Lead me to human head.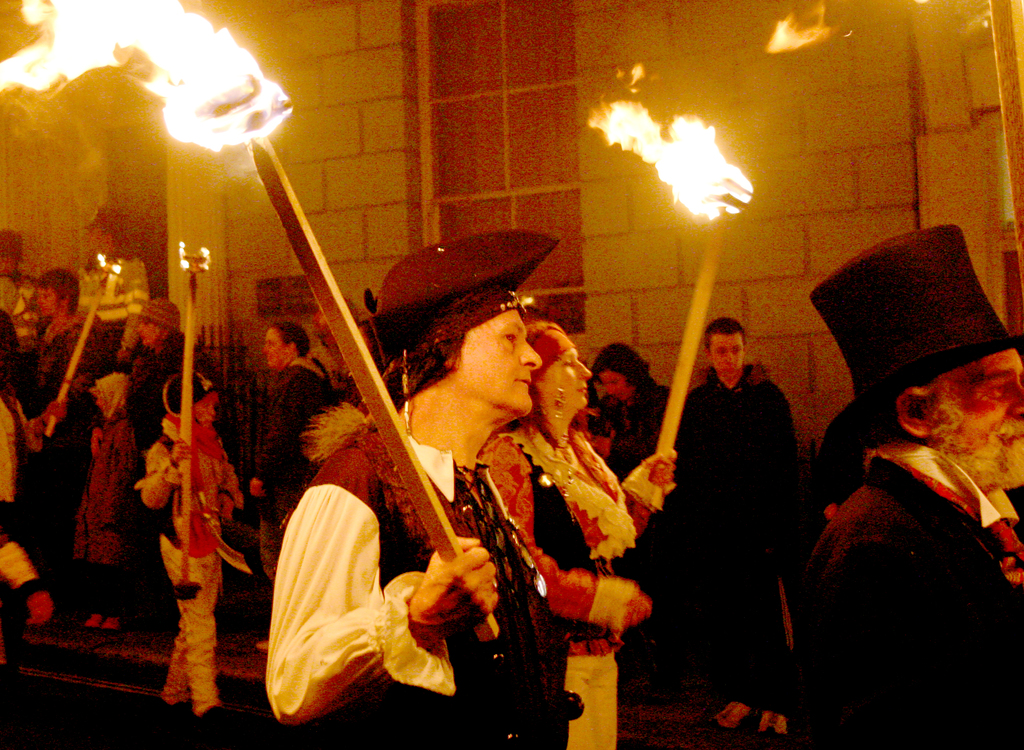
Lead to region(598, 345, 653, 403).
